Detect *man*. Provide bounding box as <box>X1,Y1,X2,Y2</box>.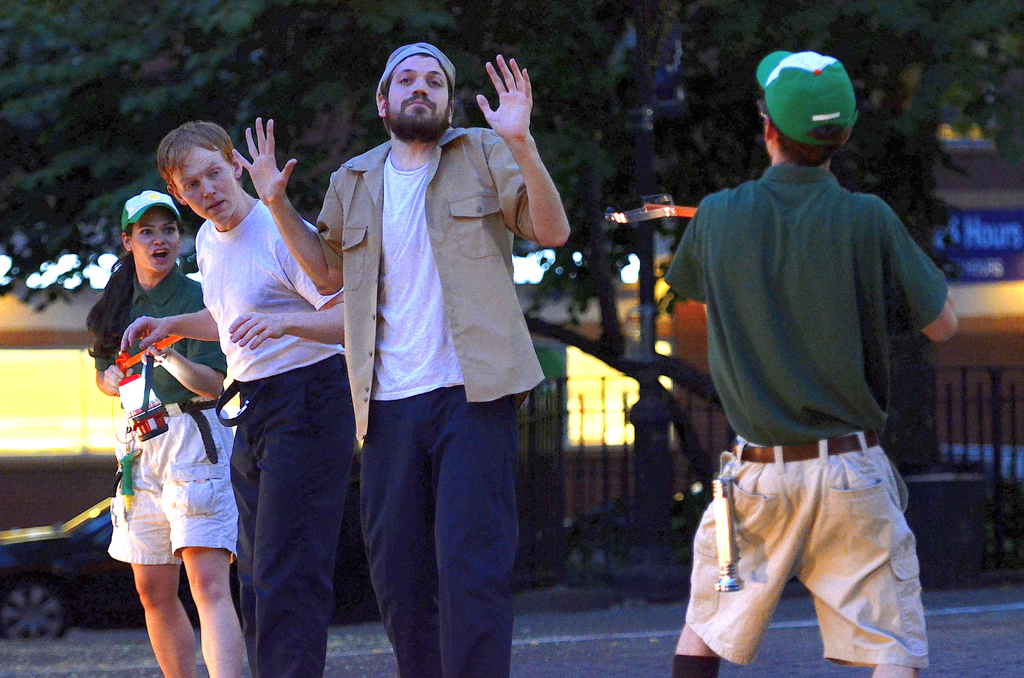
<box>659,47,962,677</box>.
